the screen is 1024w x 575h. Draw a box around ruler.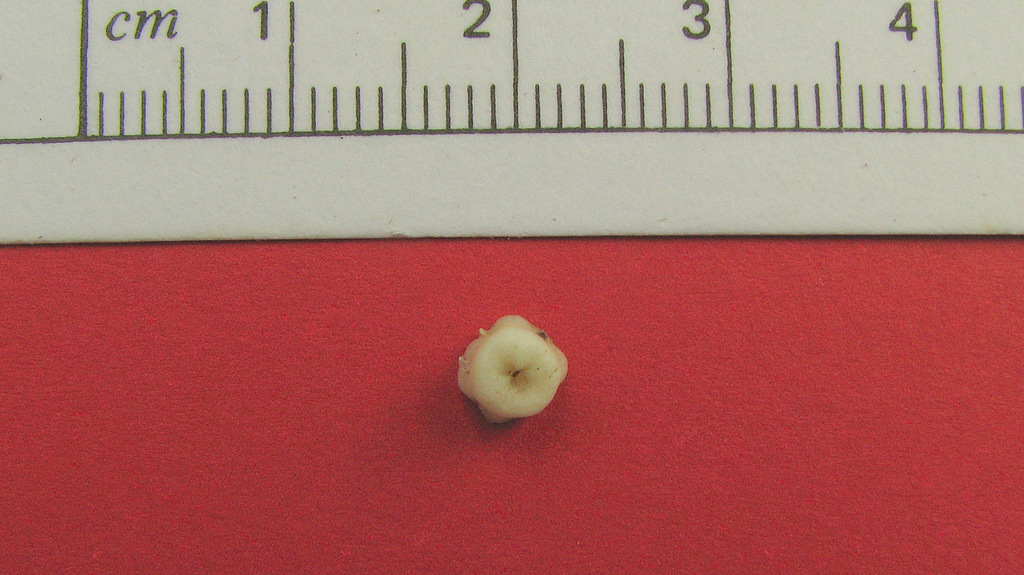
BBox(0, 0, 1023, 242).
